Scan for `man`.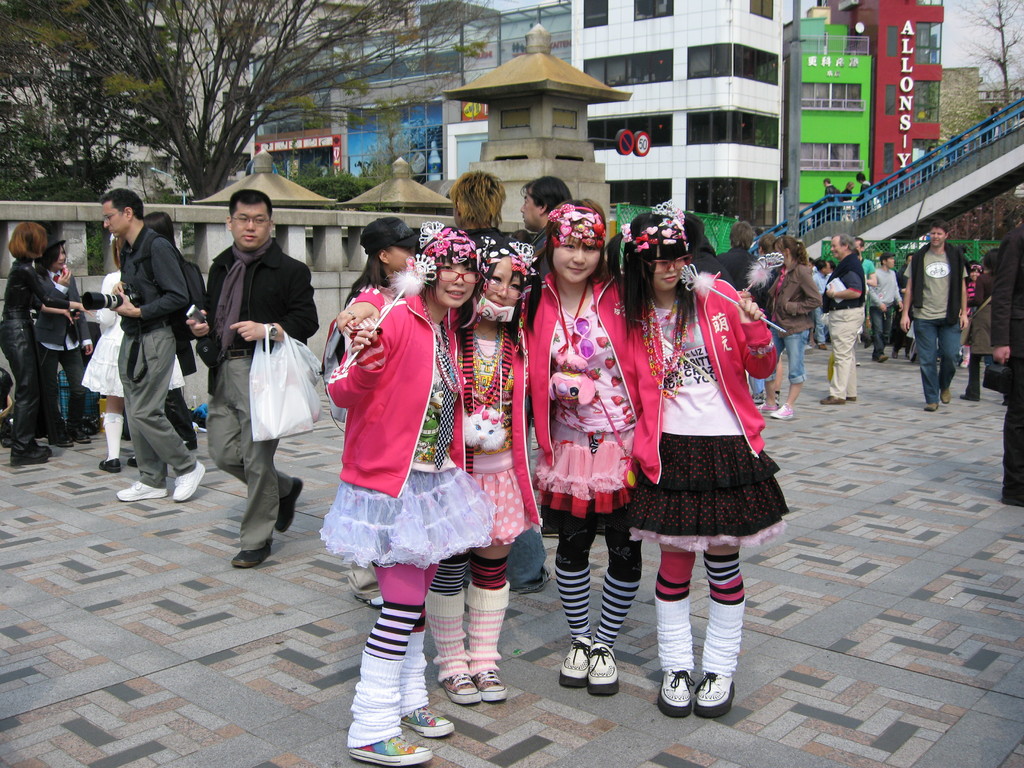
Scan result: {"x1": 716, "y1": 222, "x2": 771, "y2": 400}.
